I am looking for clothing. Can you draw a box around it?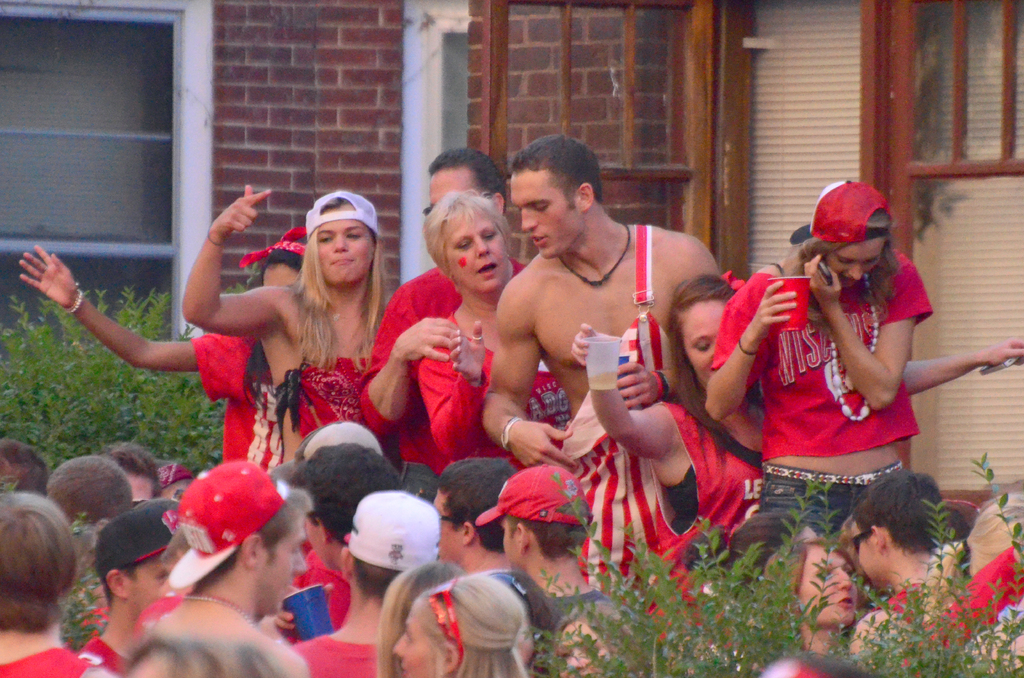
Sure, the bounding box is rect(284, 364, 393, 441).
